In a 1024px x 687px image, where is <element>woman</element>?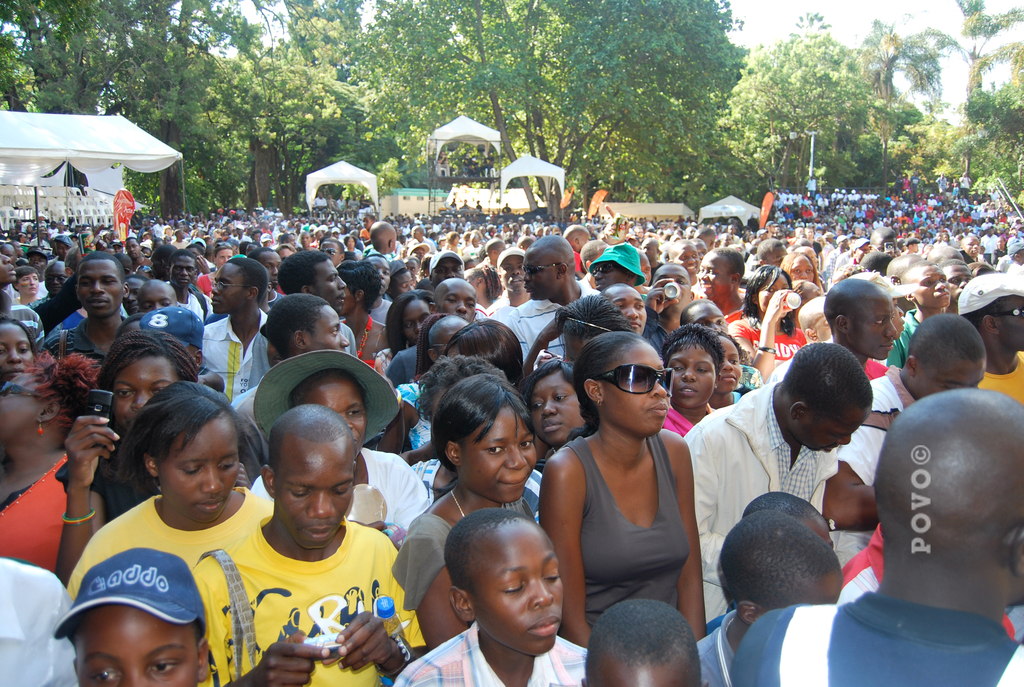
locate(654, 322, 732, 441).
